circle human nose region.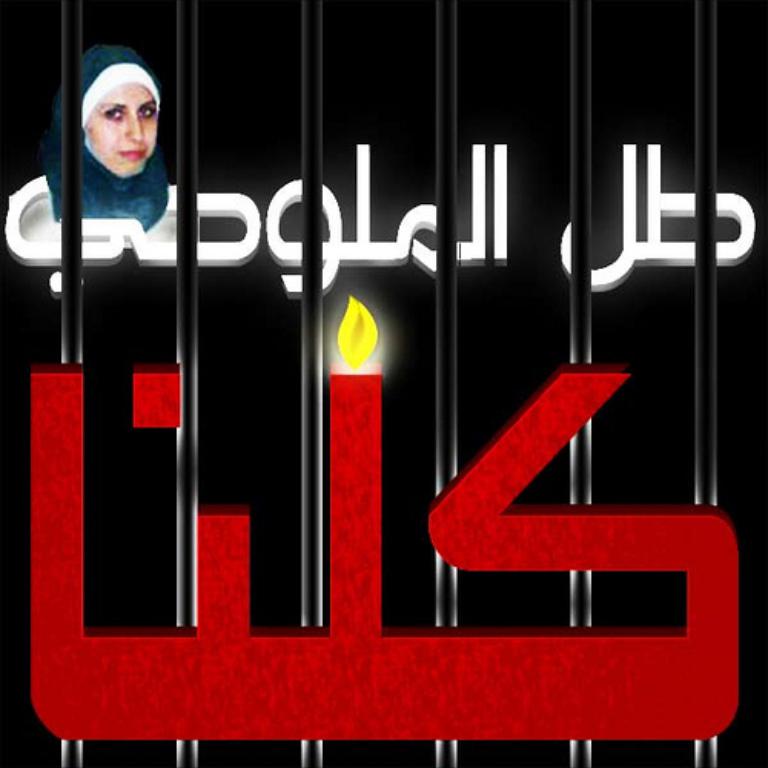
Region: pyautogui.locateOnScreen(126, 111, 144, 143).
